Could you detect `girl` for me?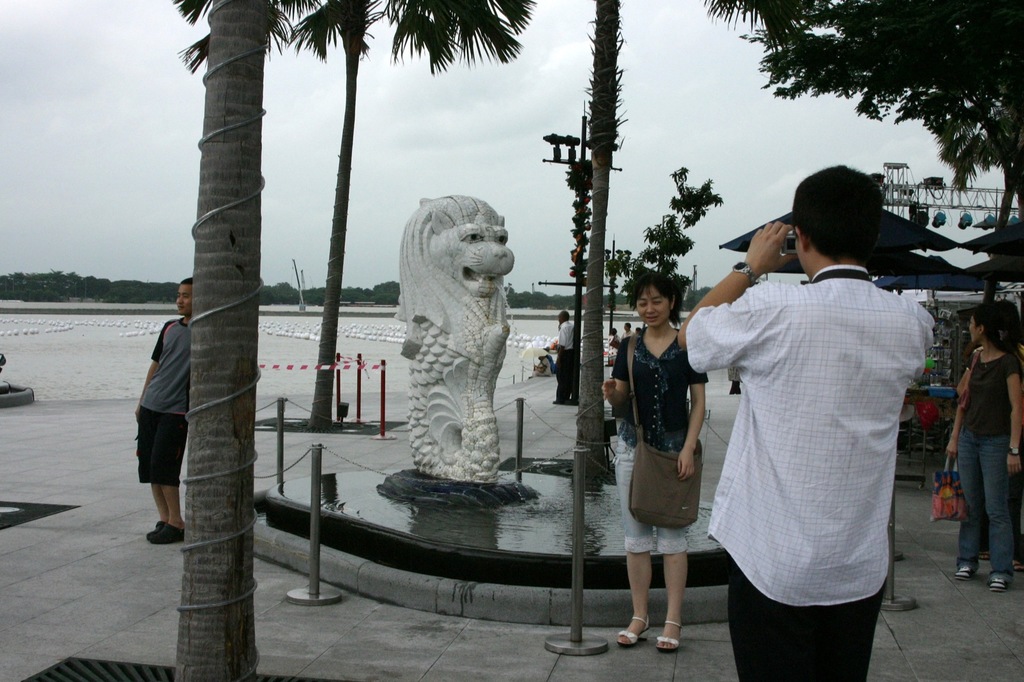
Detection result: (598, 267, 710, 631).
